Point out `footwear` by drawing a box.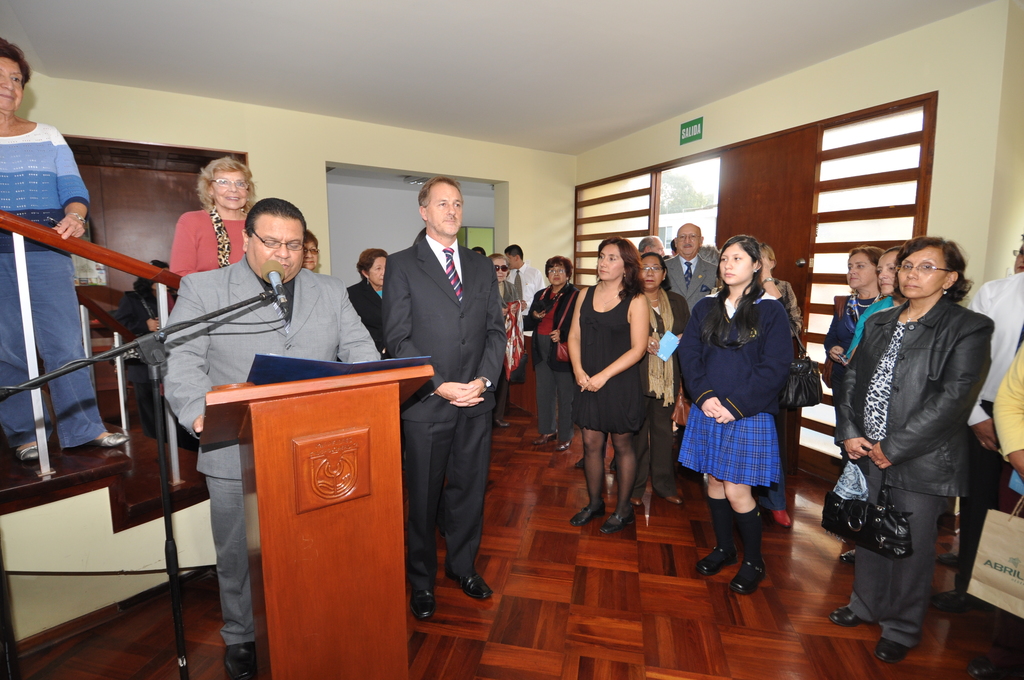
(left=936, top=549, right=961, bottom=571).
